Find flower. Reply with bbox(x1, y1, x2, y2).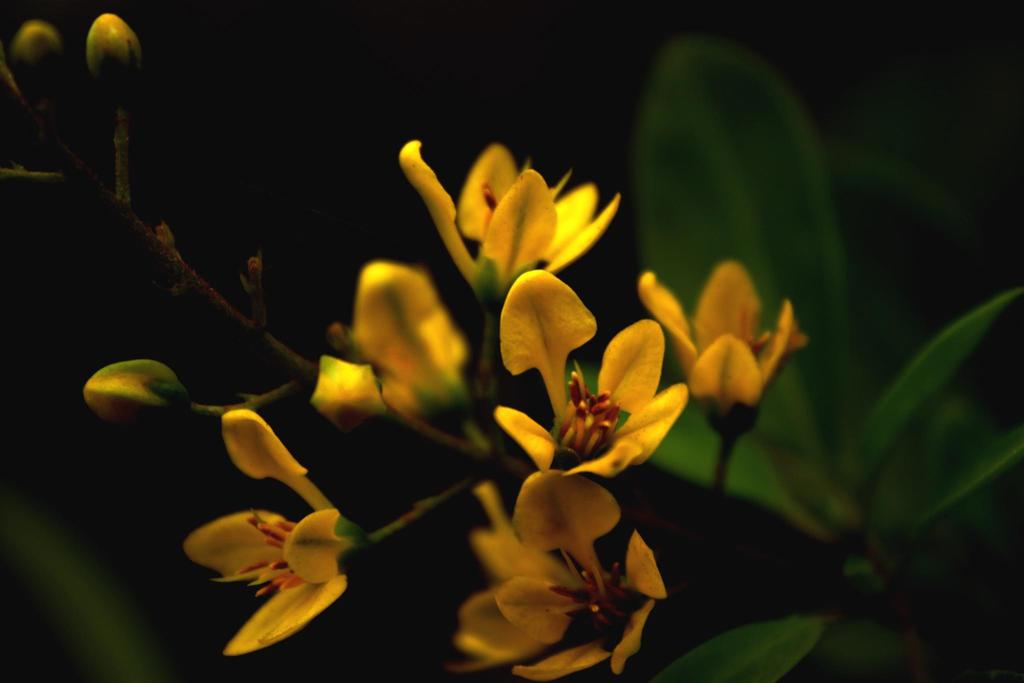
bbox(492, 270, 689, 477).
